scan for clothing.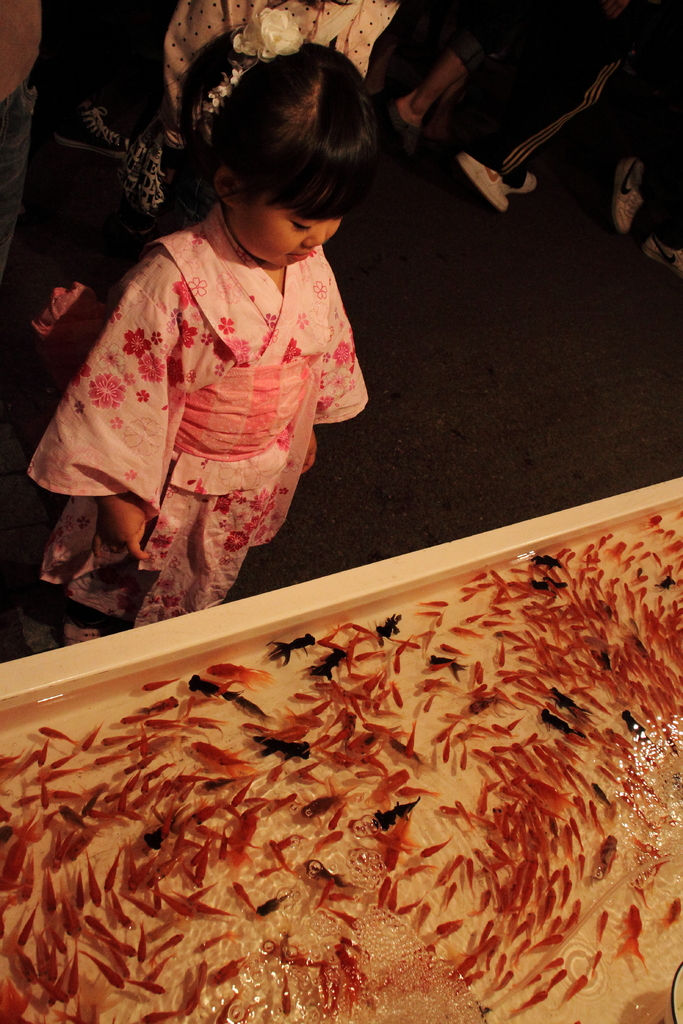
Scan result: l=24, t=199, r=375, b=652.
